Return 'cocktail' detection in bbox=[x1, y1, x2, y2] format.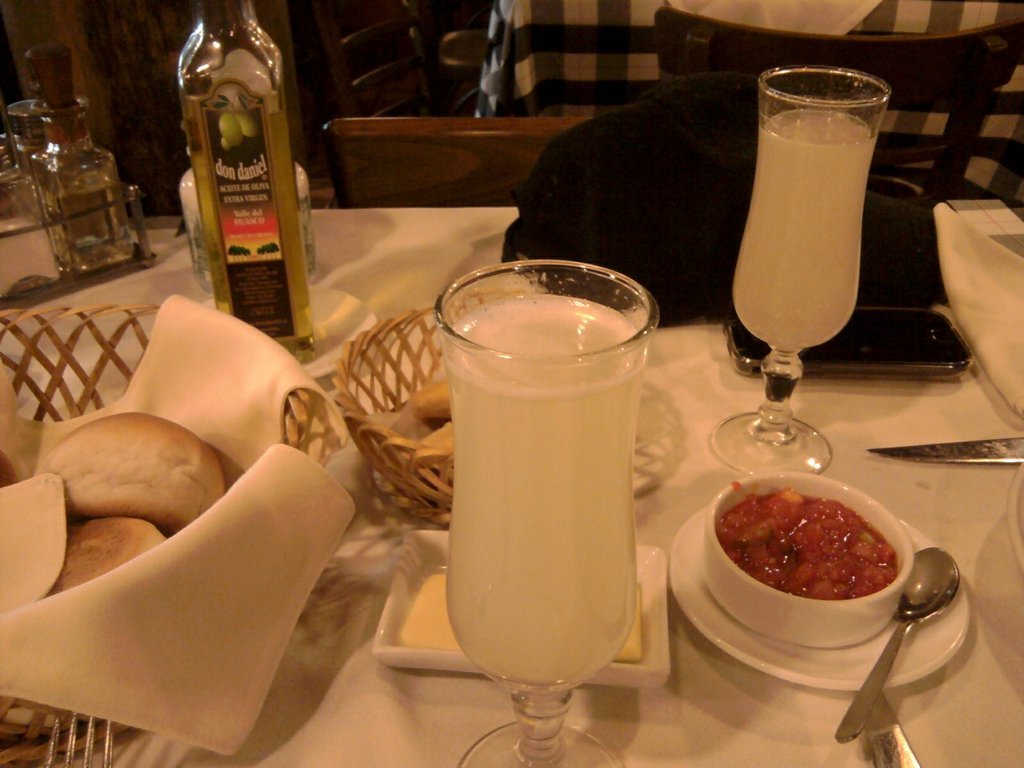
bbox=[711, 62, 895, 478].
